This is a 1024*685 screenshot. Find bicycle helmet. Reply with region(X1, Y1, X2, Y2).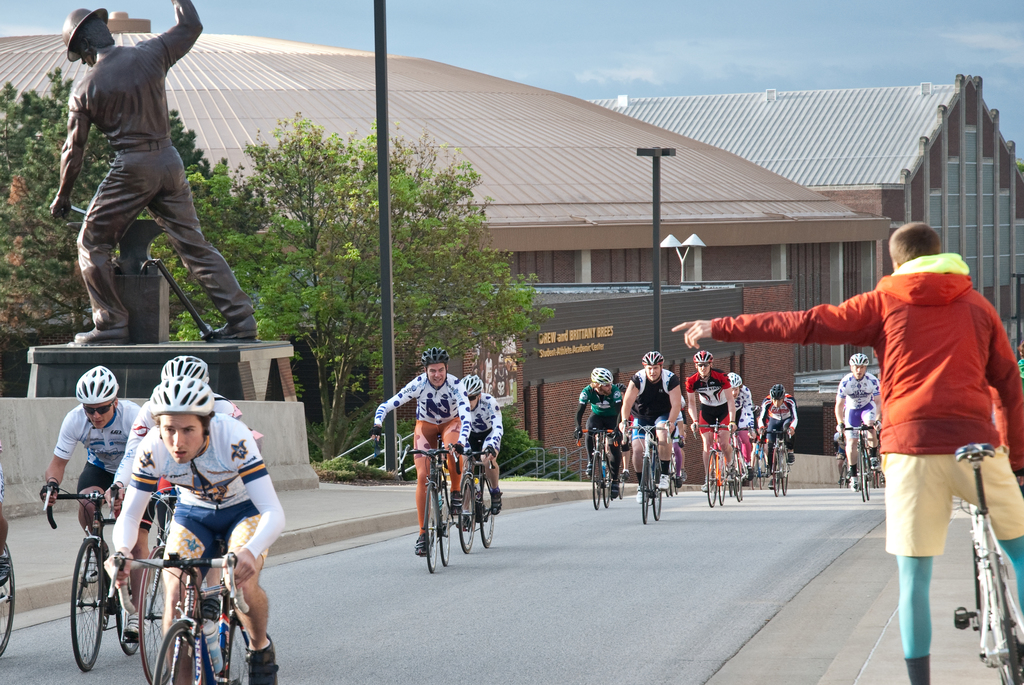
region(770, 380, 781, 396).
